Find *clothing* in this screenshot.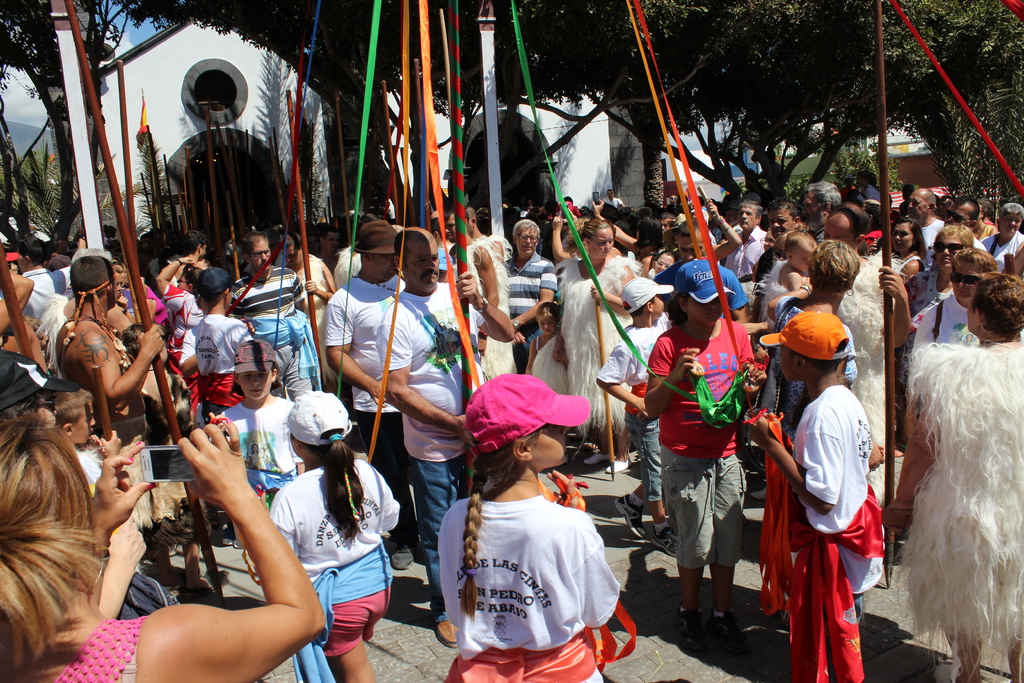
The bounding box for *clothing* is 193, 313, 253, 421.
